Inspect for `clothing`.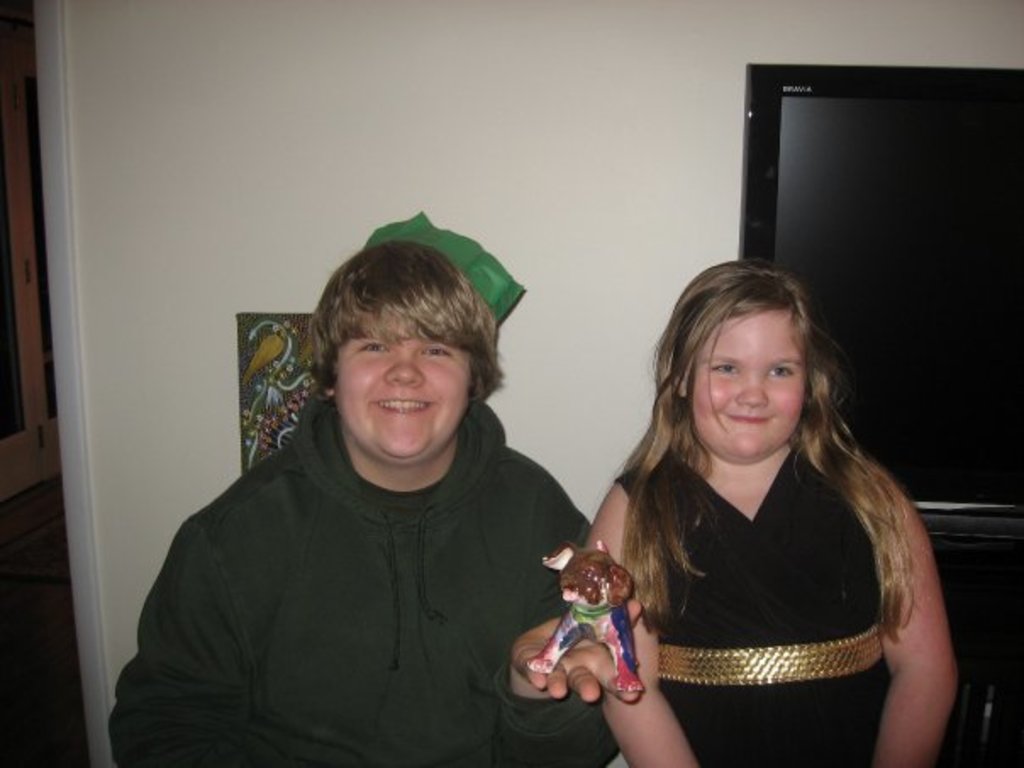
Inspection: 102, 383, 617, 766.
